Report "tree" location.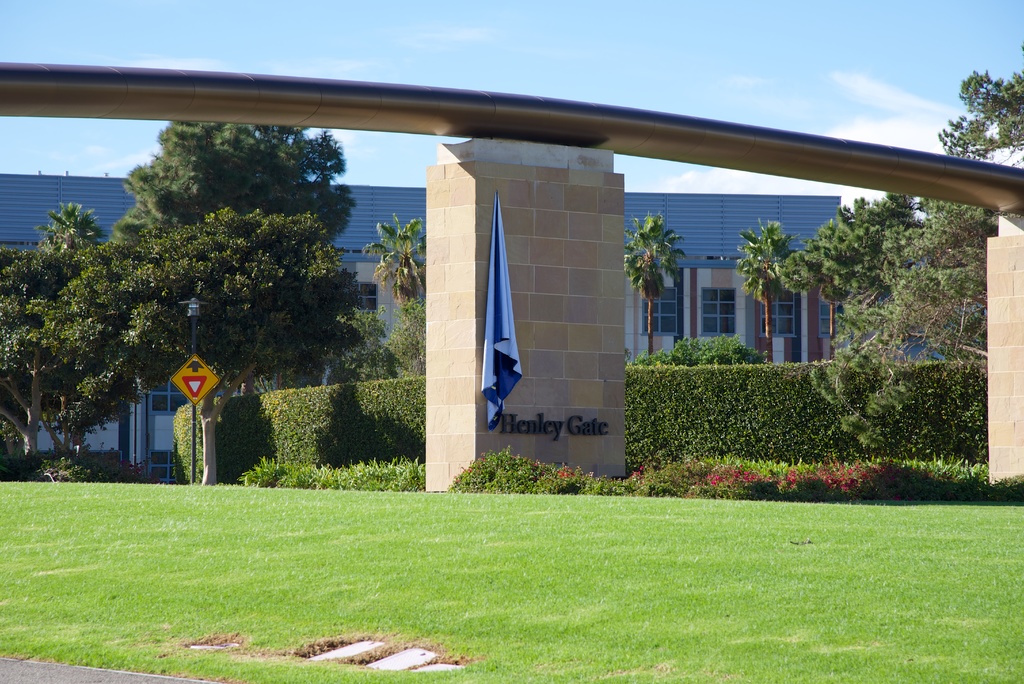
Report: left=24, top=200, right=157, bottom=459.
